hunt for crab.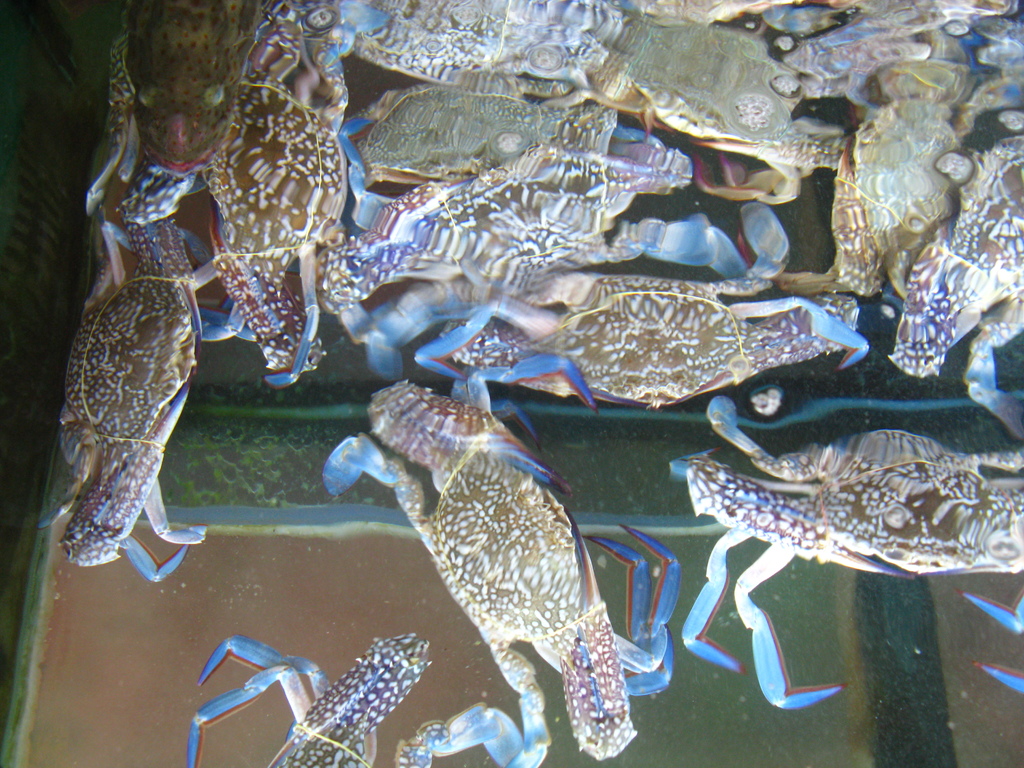
Hunted down at box=[317, 359, 676, 767].
